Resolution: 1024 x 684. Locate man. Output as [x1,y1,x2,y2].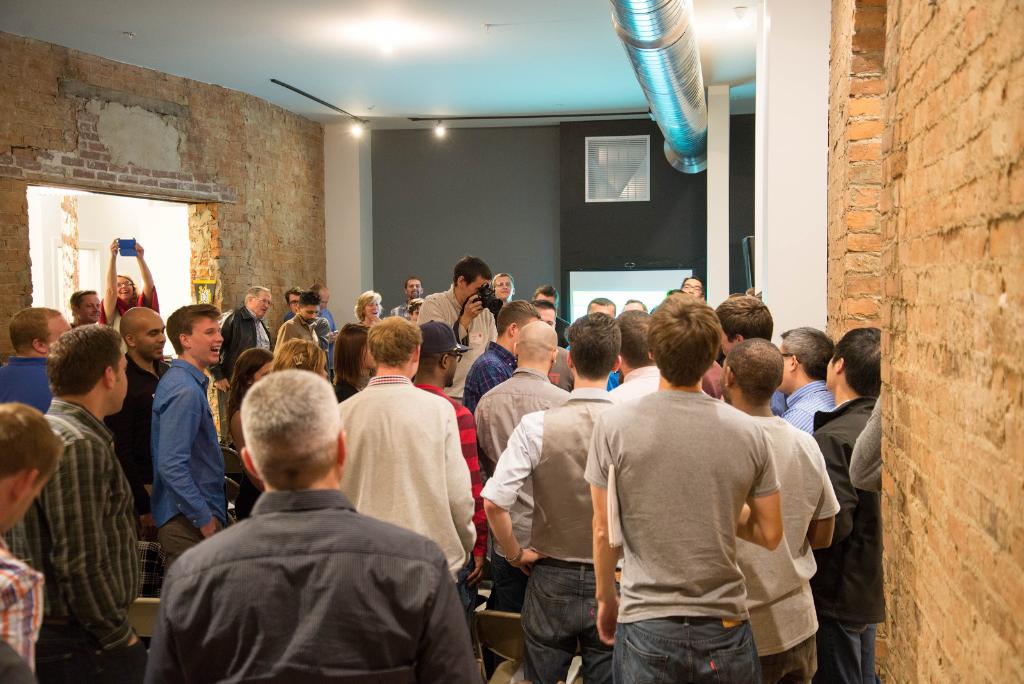
[147,298,241,588].
